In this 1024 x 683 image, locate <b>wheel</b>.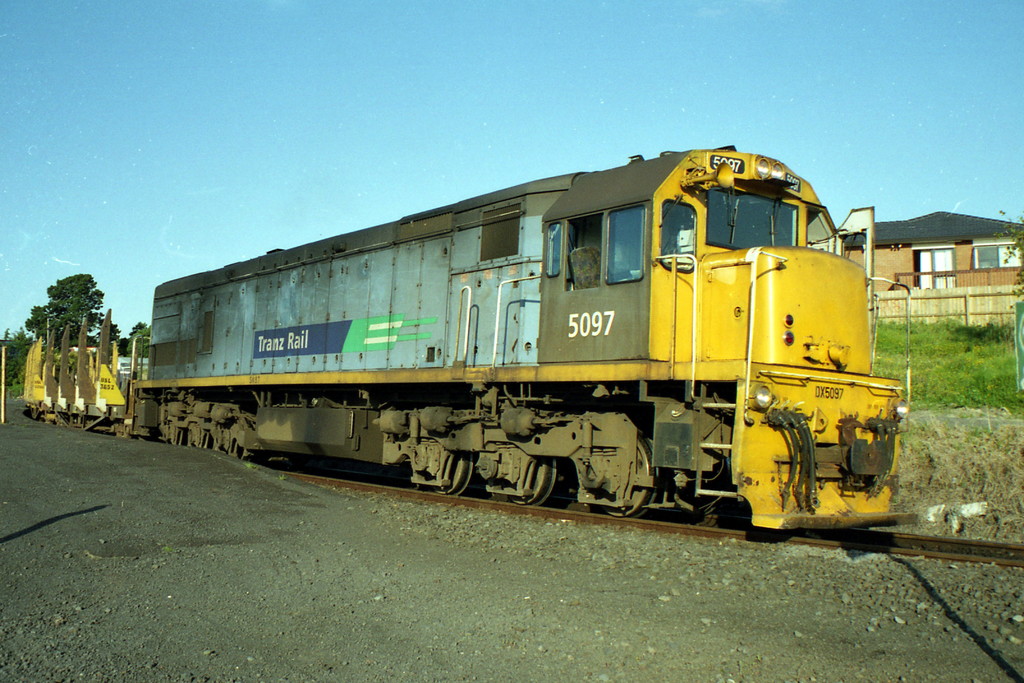
Bounding box: BBox(605, 431, 659, 522).
